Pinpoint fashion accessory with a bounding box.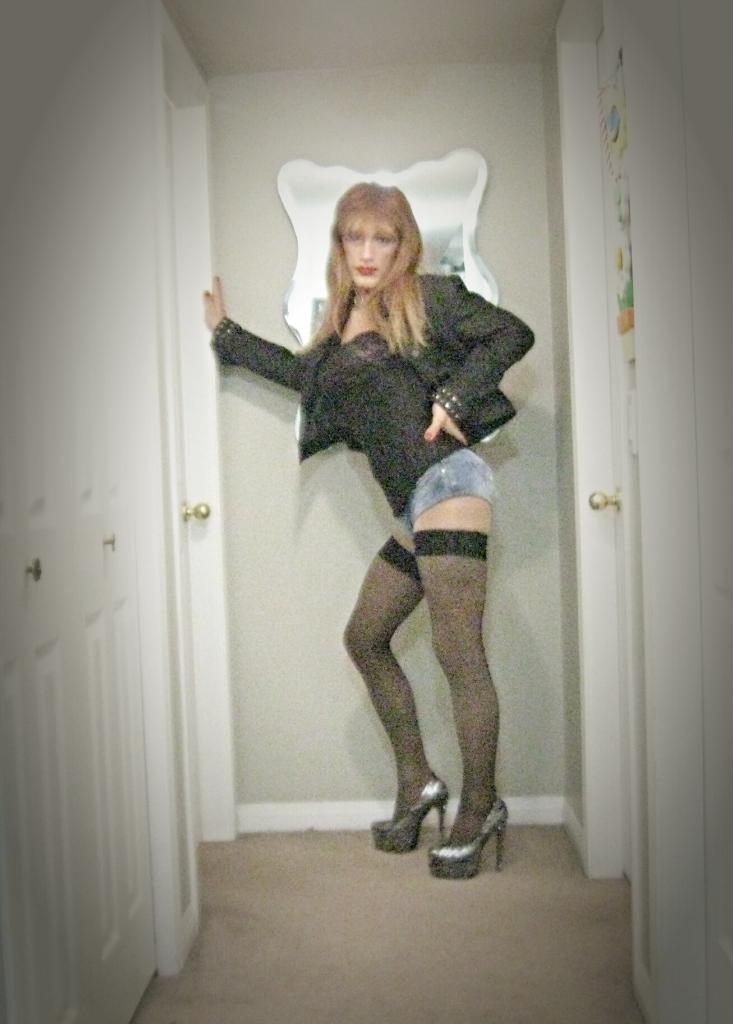
<box>369,771,457,853</box>.
